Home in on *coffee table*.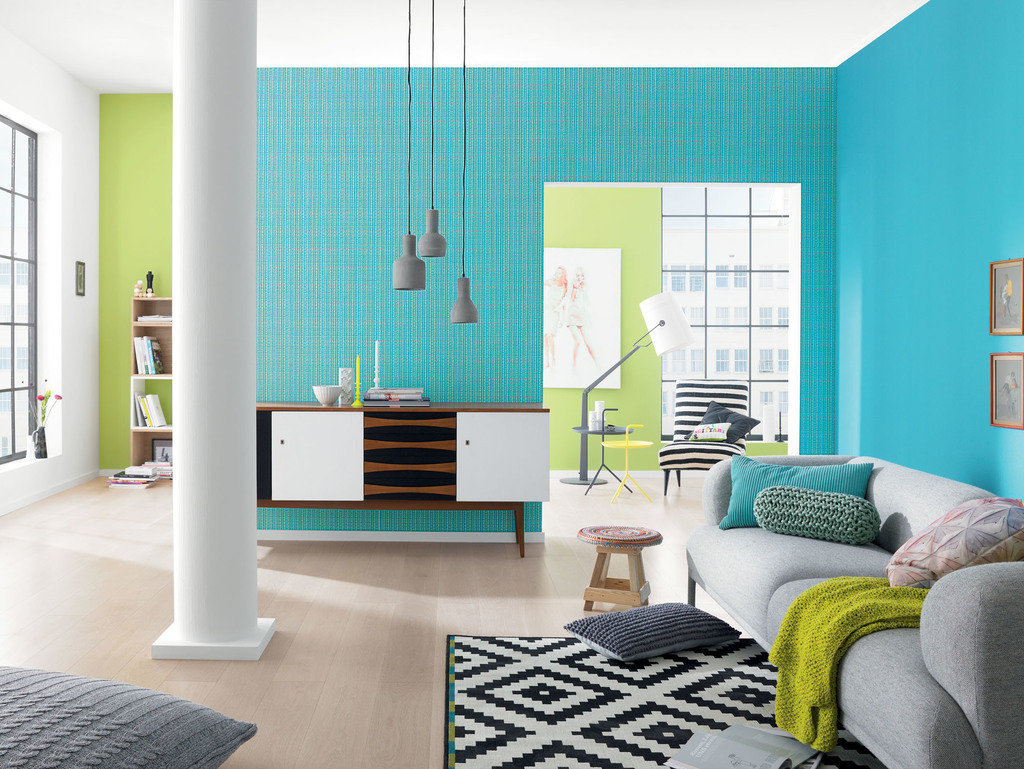
Homed in at x1=568 y1=519 x2=669 y2=617.
